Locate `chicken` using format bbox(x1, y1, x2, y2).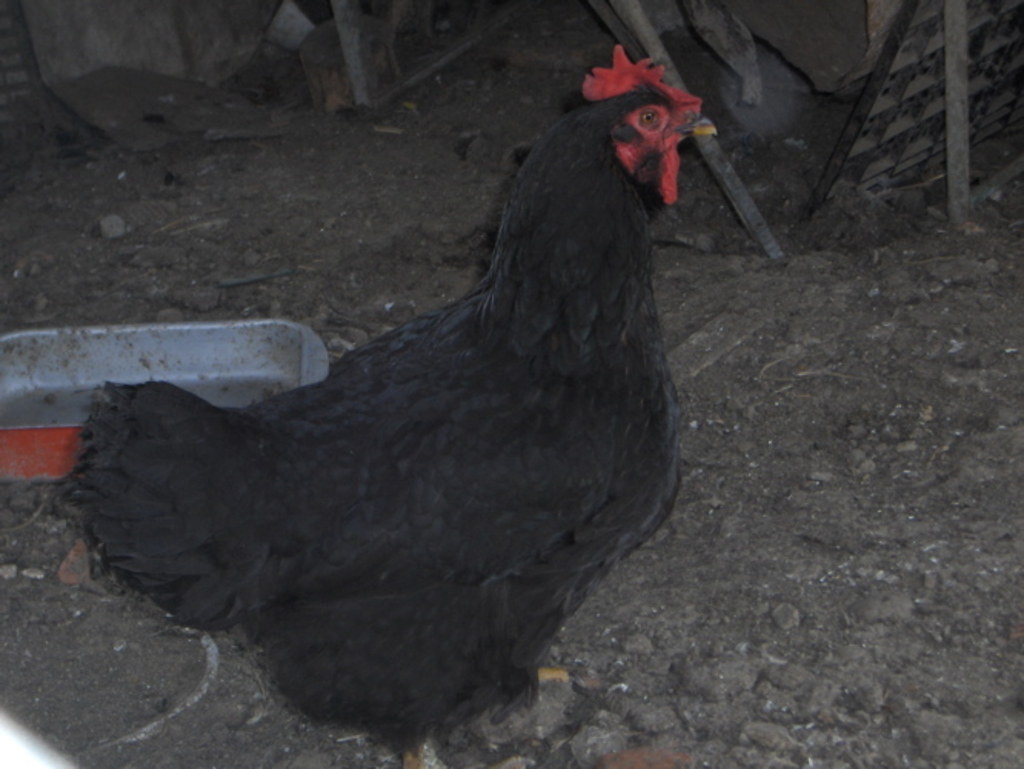
bbox(66, 45, 683, 767).
